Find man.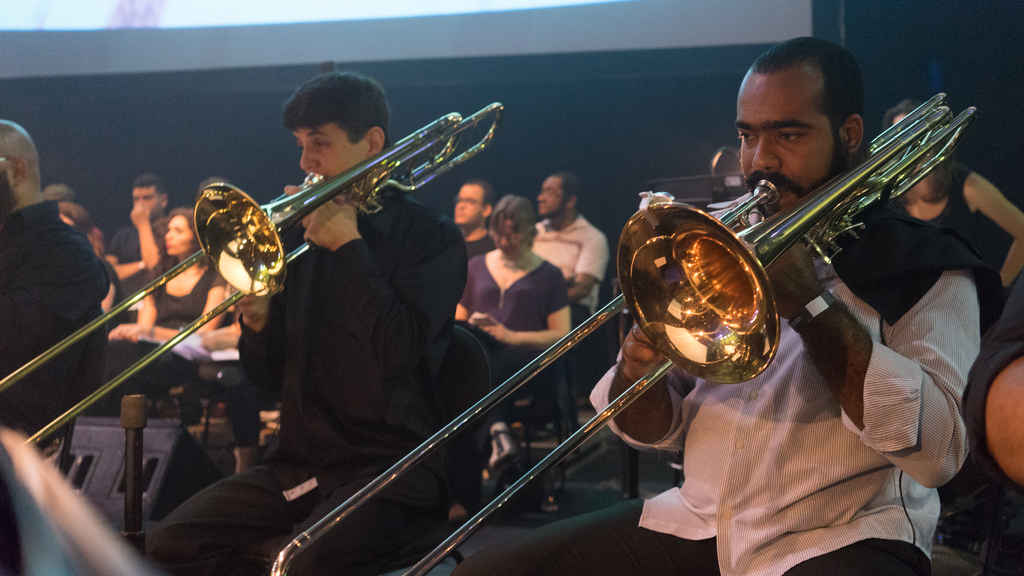
bbox=[0, 115, 109, 445].
